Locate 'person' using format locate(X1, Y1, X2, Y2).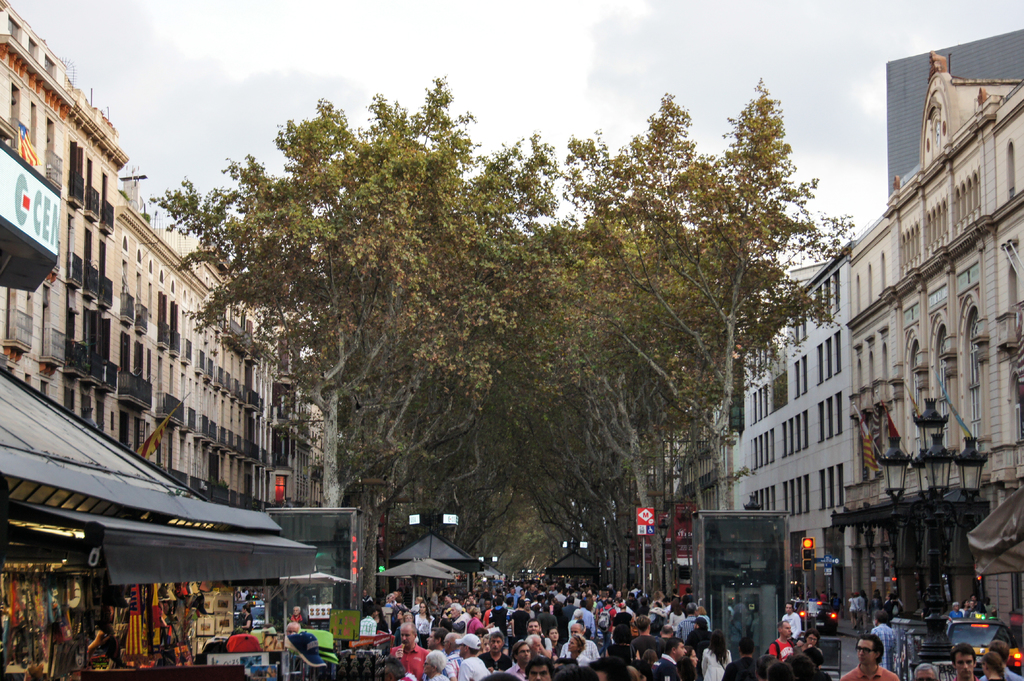
locate(503, 592, 512, 616).
